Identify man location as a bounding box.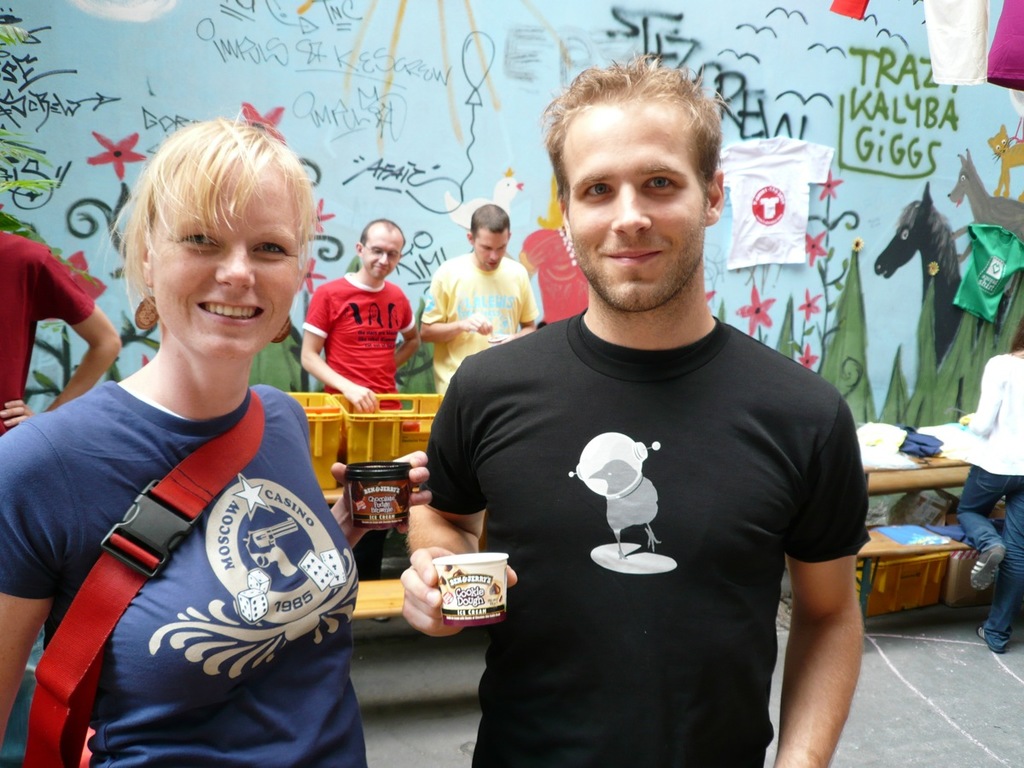
detection(303, 219, 421, 460).
